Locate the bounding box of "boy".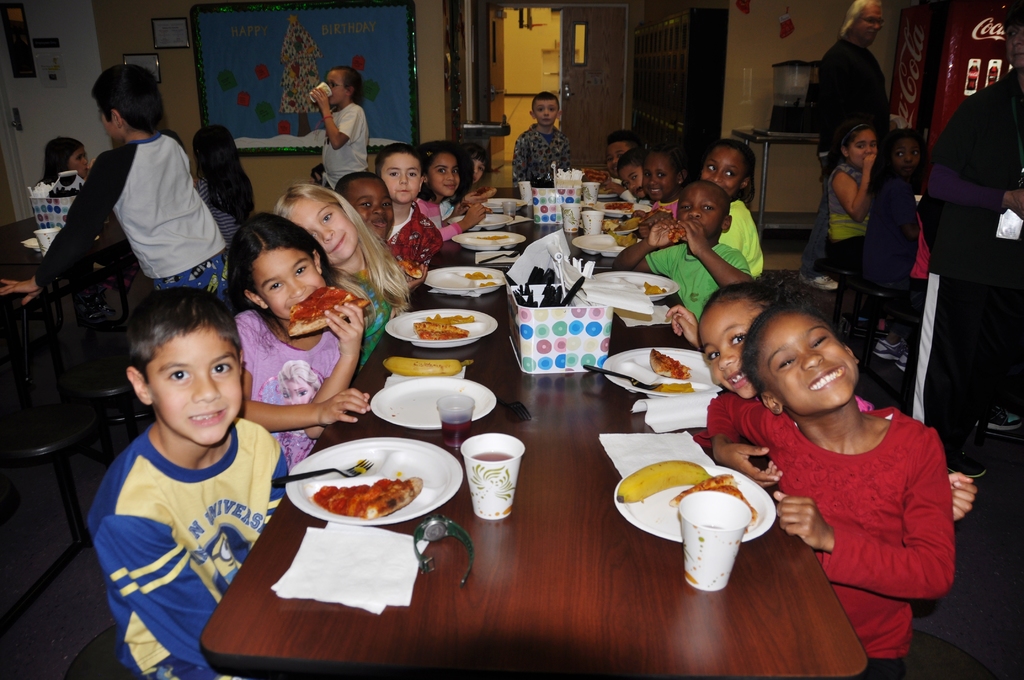
Bounding box: crop(335, 168, 426, 314).
